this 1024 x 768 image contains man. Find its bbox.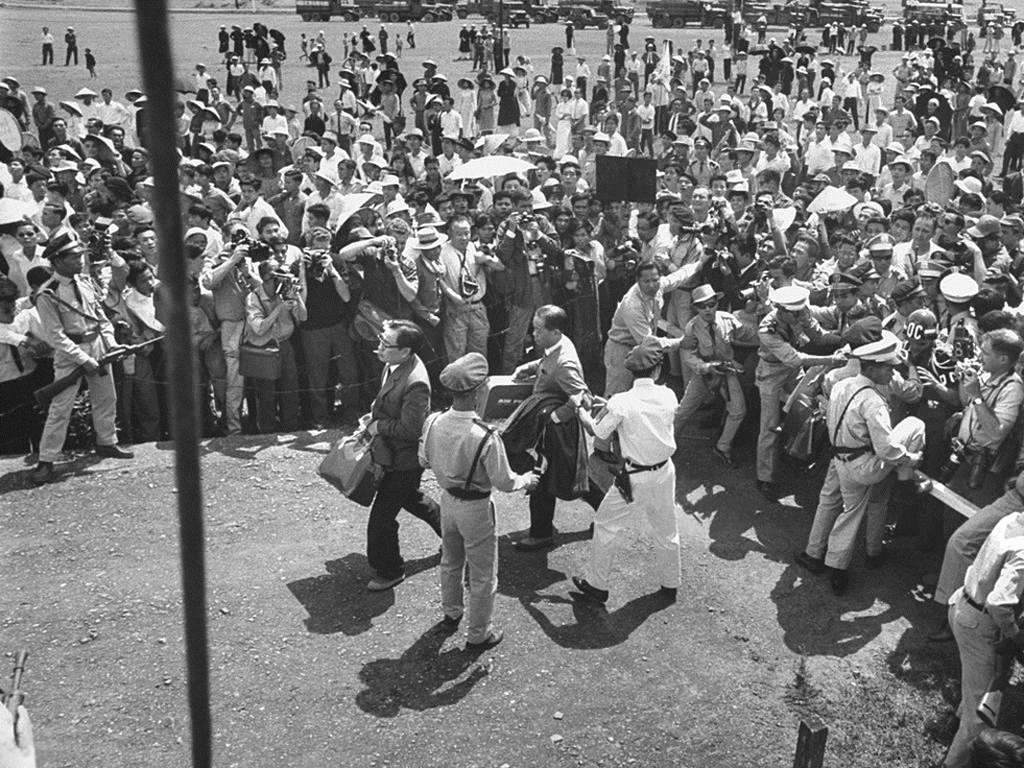
pyautogui.locateOnScreen(235, 89, 258, 144).
